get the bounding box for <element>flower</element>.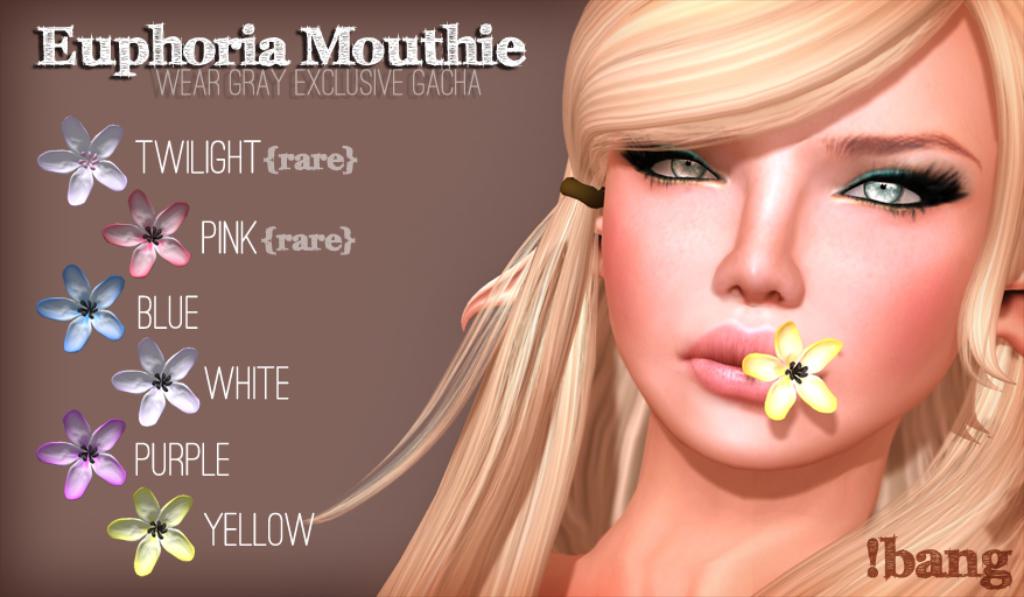
locate(98, 198, 190, 278).
